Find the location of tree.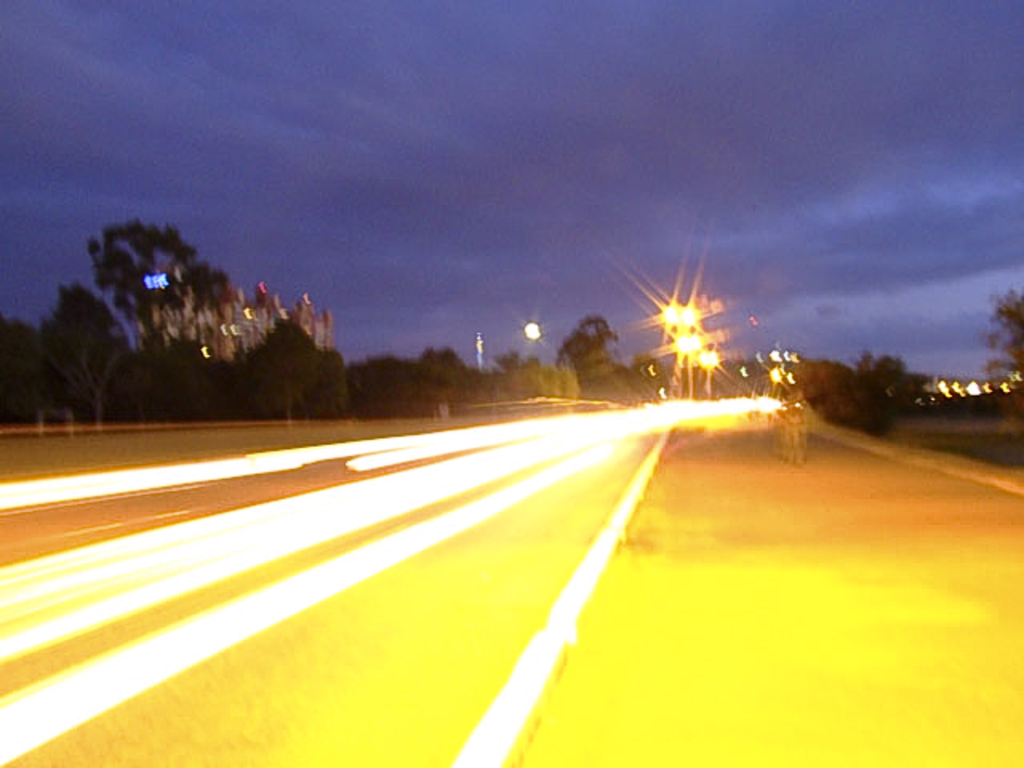
Location: rect(974, 286, 1022, 434).
